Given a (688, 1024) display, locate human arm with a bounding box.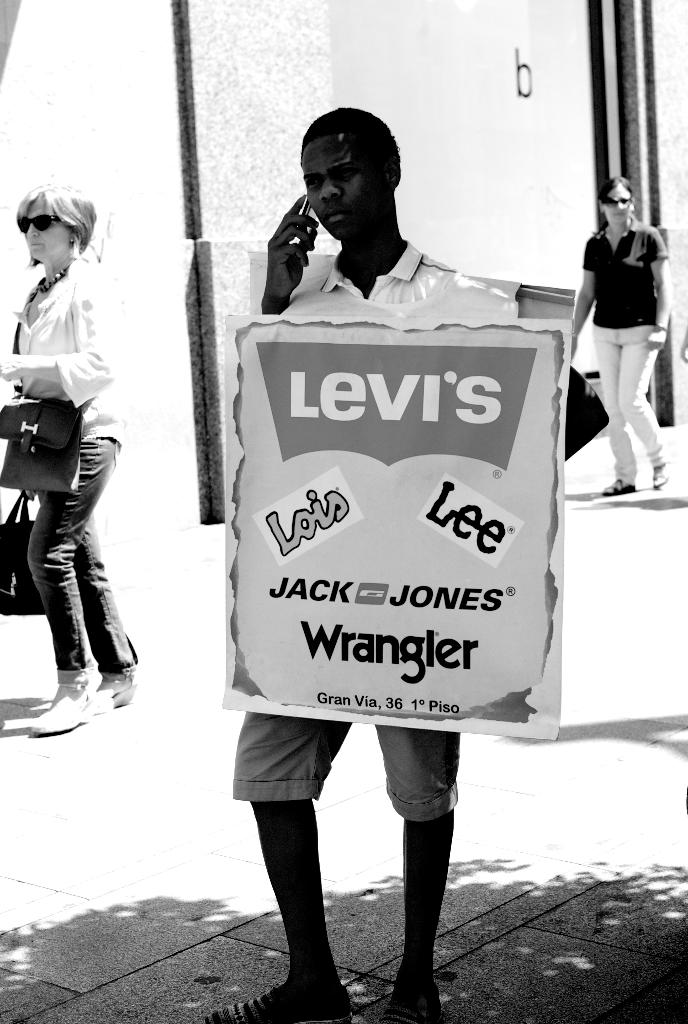
Located: {"x1": 253, "y1": 178, "x2": 341, "y2": 438}.
